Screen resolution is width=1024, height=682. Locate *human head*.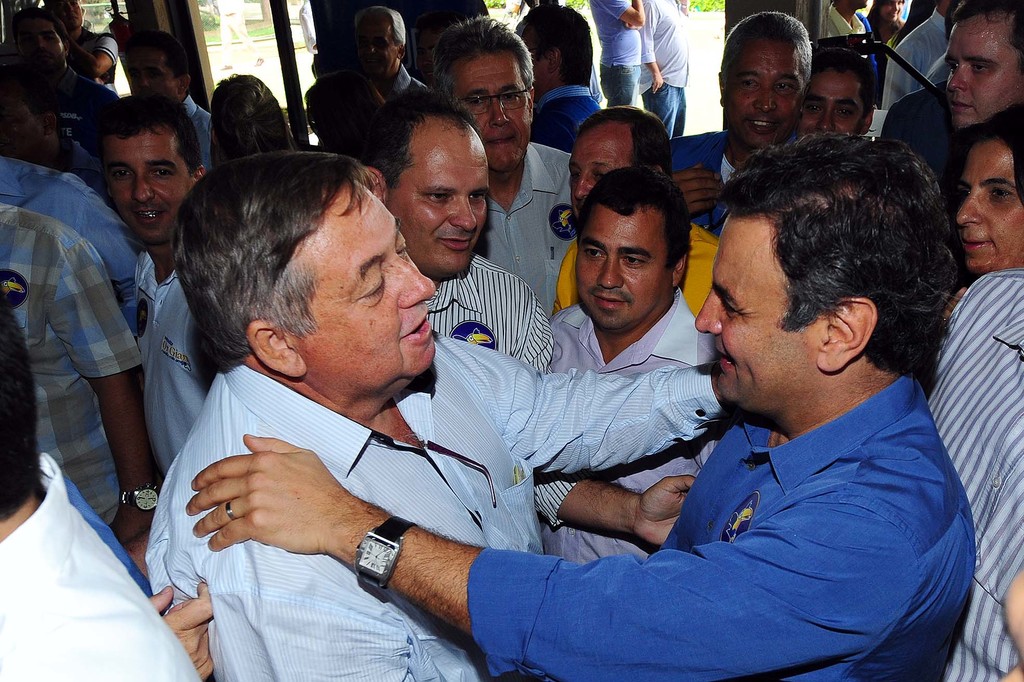
960:120:1023:276.
